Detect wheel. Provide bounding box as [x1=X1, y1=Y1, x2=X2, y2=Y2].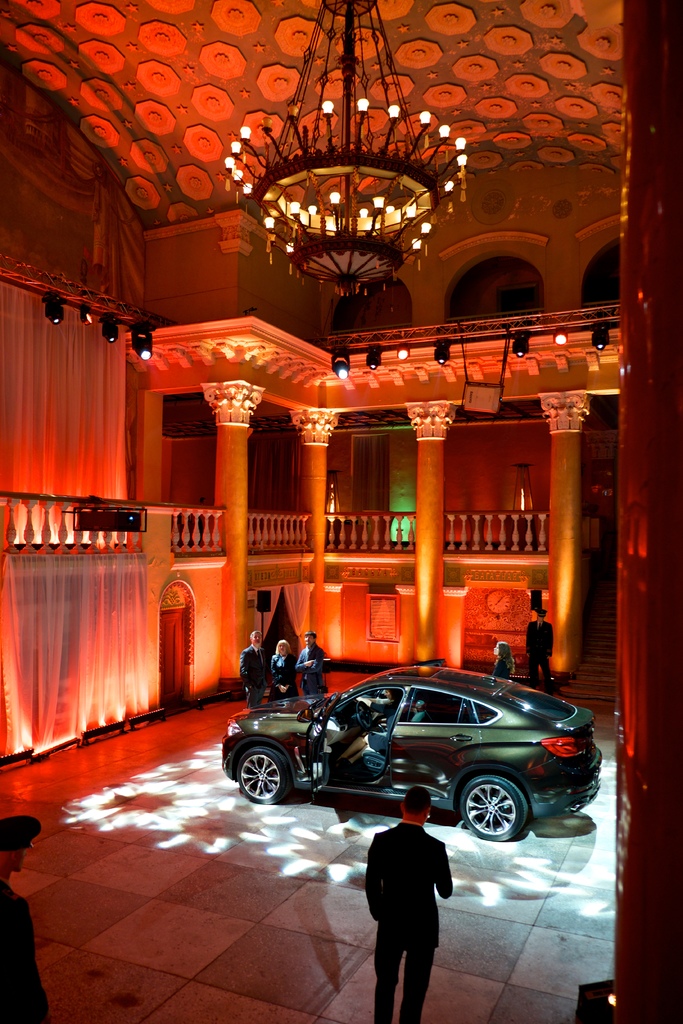
[x1=238, y1=748, x2=288, y2=803].
